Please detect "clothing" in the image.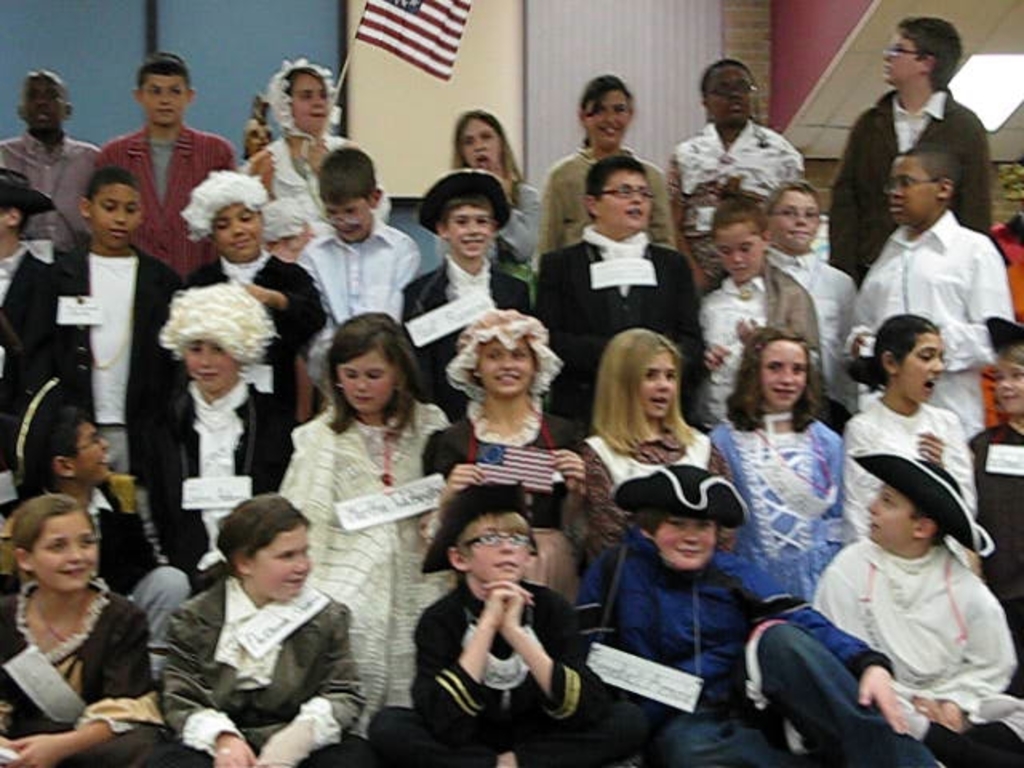
bbox(0, 128, 104, 245).
